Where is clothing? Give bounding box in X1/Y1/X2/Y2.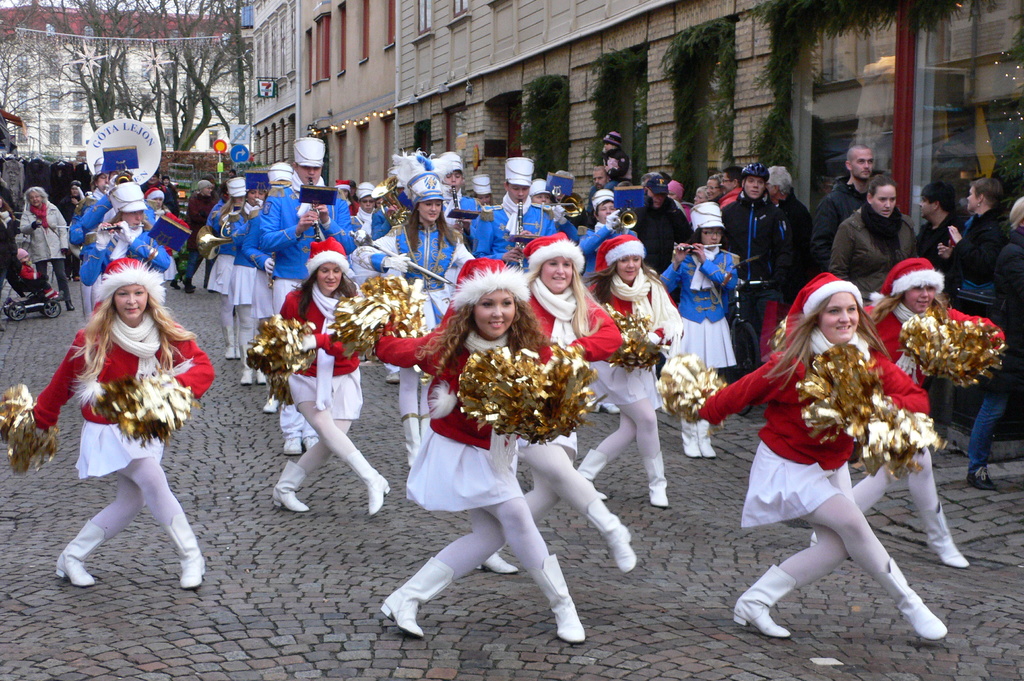
659/248/739/401.
